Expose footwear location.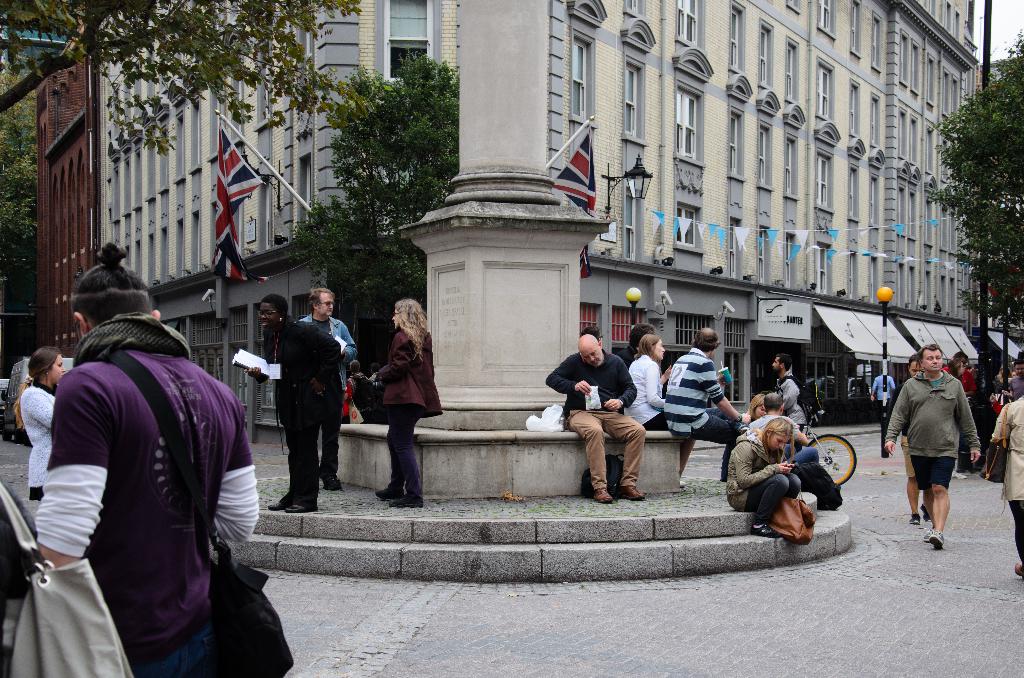
Exposed at x1=593, y1=485, x2=614, y2=502.
